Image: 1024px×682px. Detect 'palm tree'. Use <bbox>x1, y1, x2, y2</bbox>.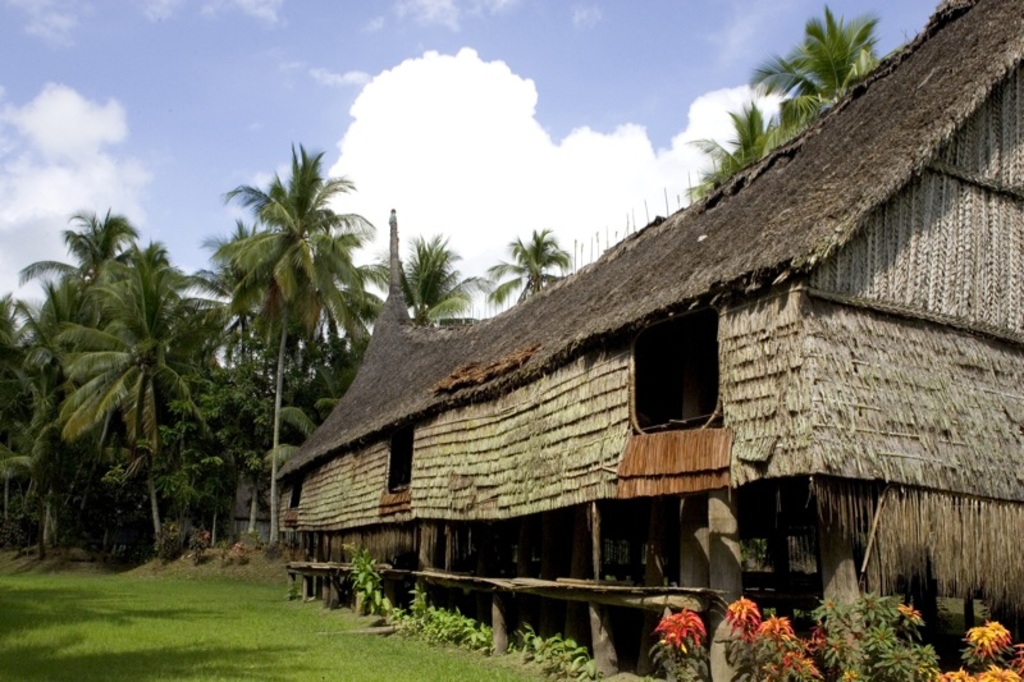
<bbox>20, 226, 221, 644</bbox>.
